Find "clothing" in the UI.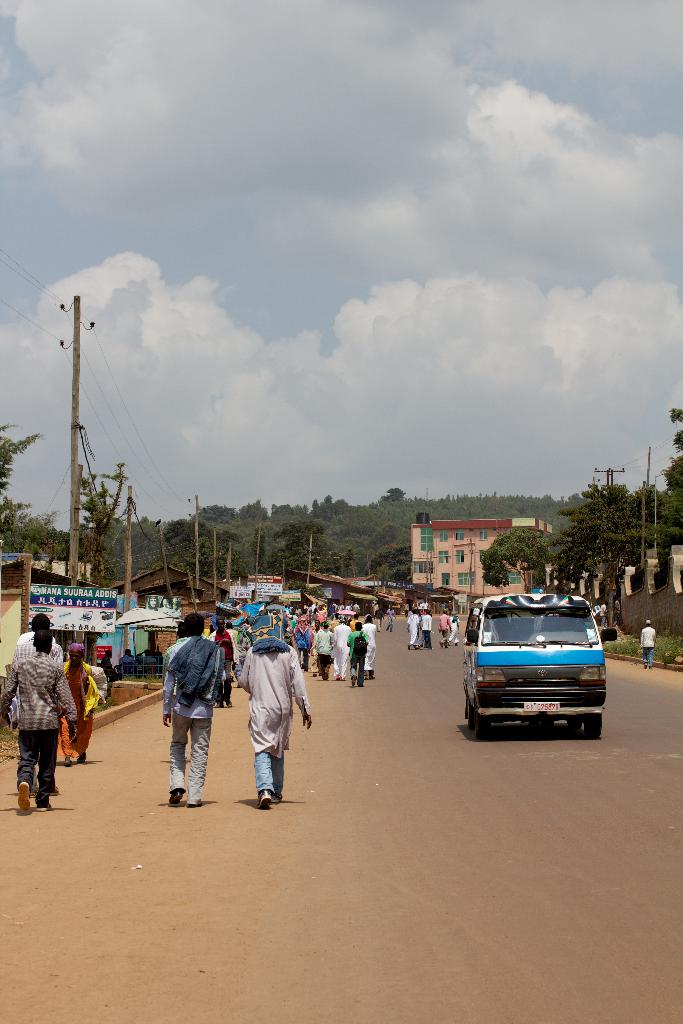
UI element at 421/608/433/650.
